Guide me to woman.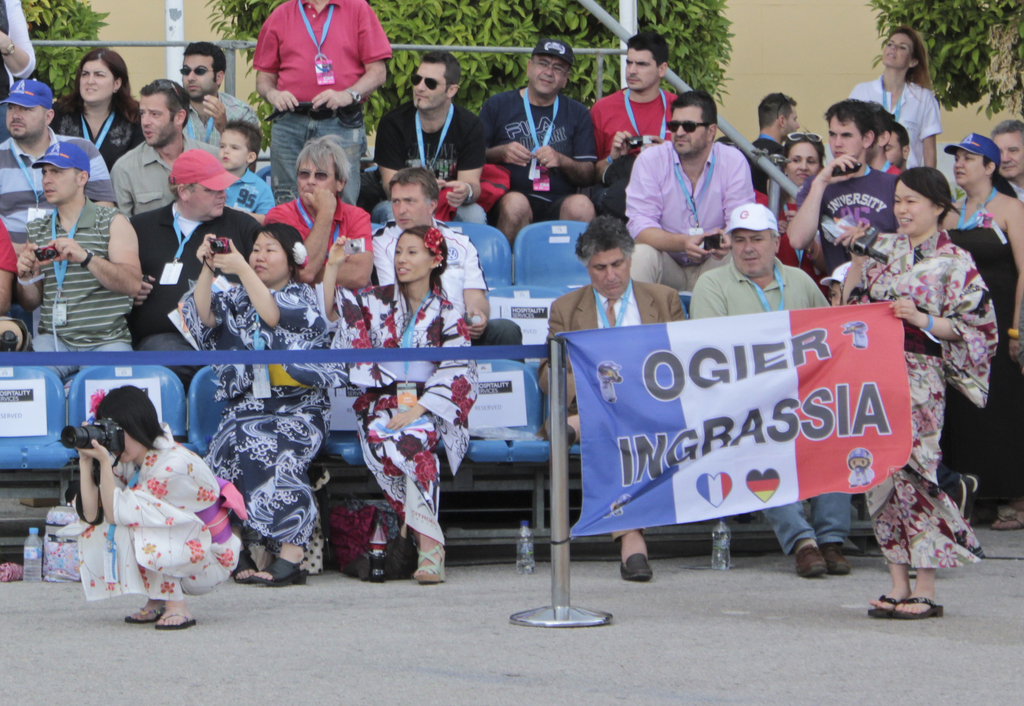
Guidance: detection(837, 160, 999, 621).
